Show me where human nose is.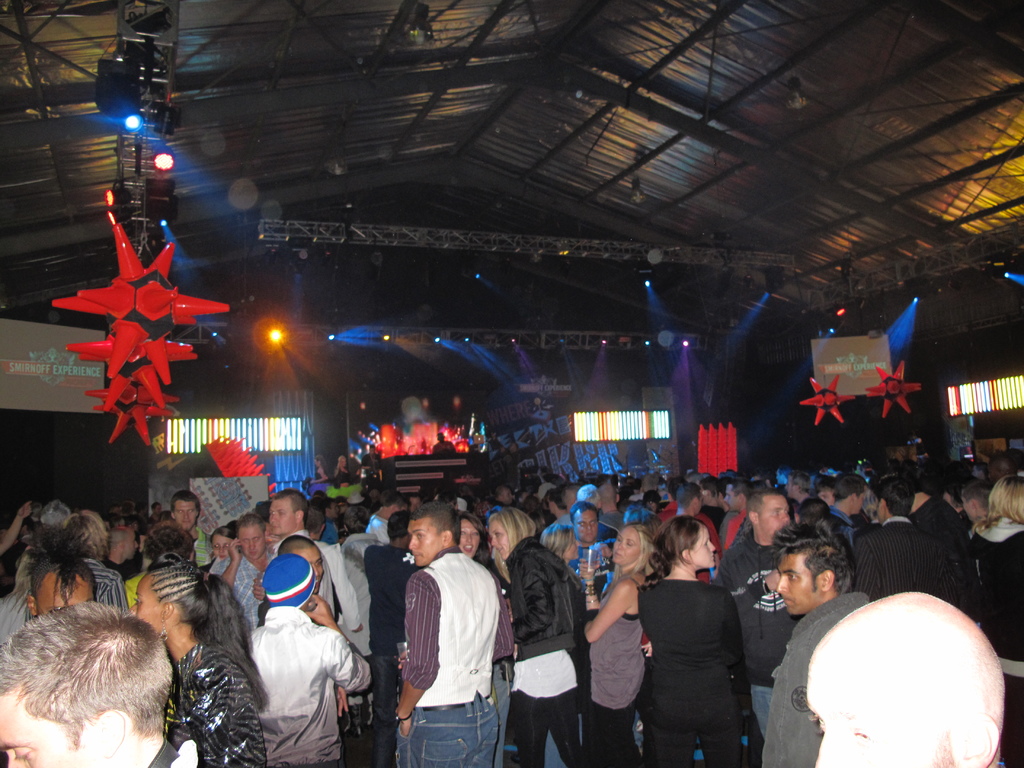
human nose is at {"x1": 618, "y1": 543, "x2": 622, "y2": 552}.
